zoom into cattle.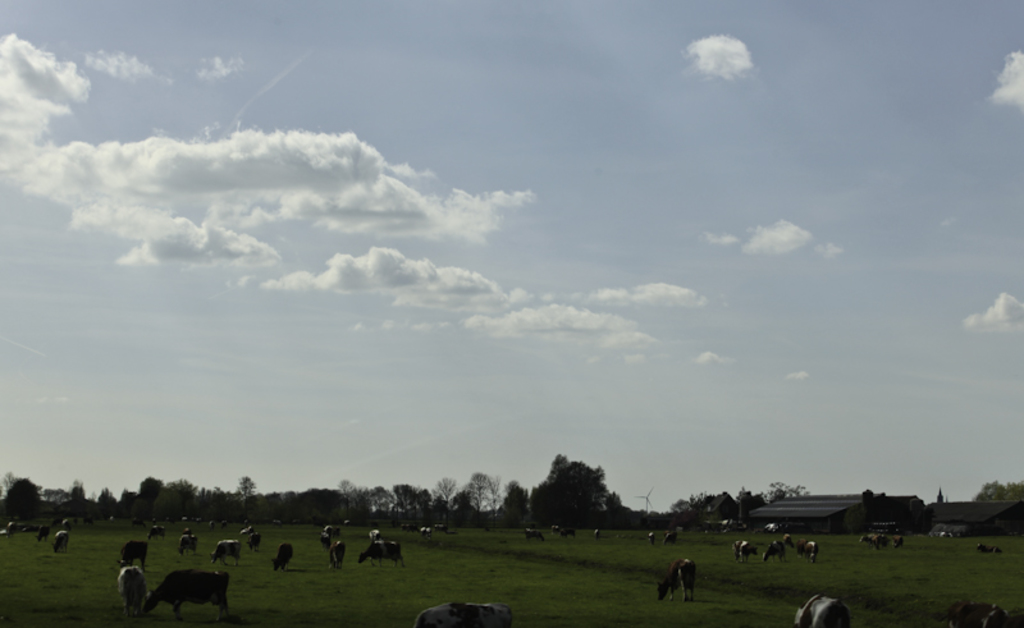
Zoom target: 50/530/72/550.
